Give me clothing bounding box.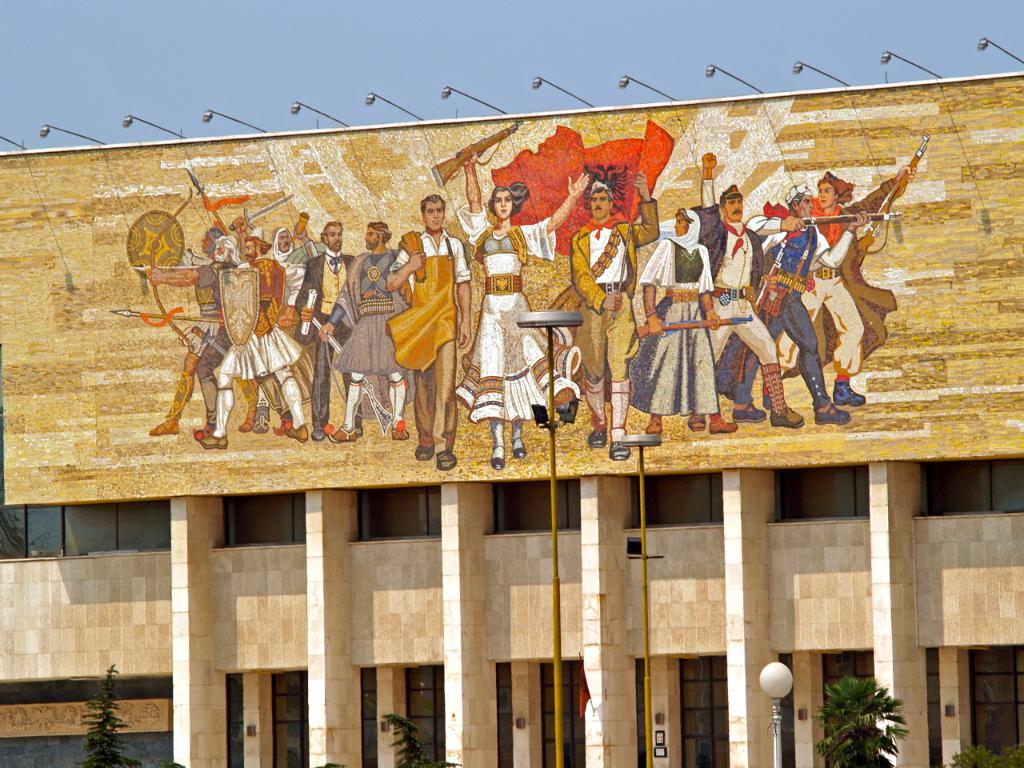
left=190, top=170, right=893, bottom=406.
